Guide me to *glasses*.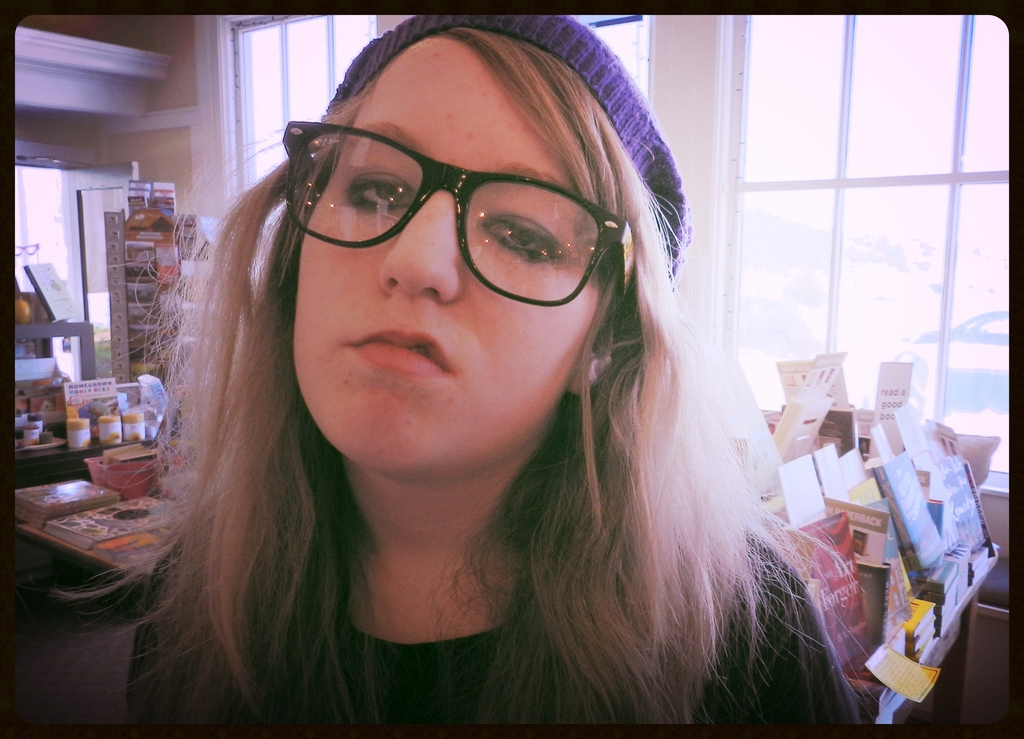
Guidance: left=271, top=131, right=607, bottom=285.
